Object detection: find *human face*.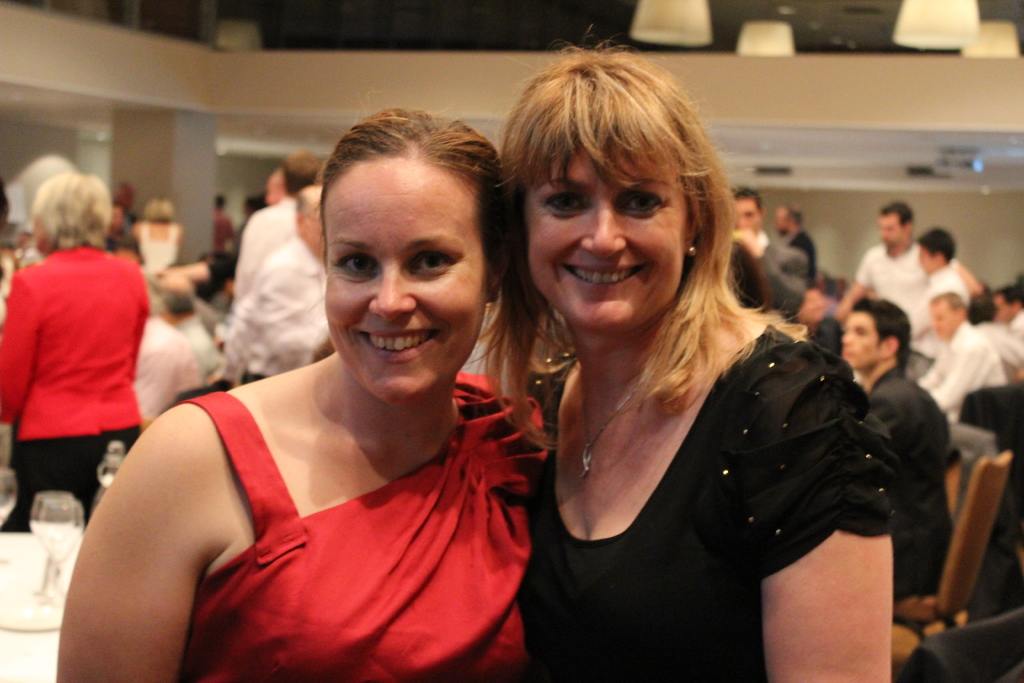
BBox(839, 313, 881, 369).
